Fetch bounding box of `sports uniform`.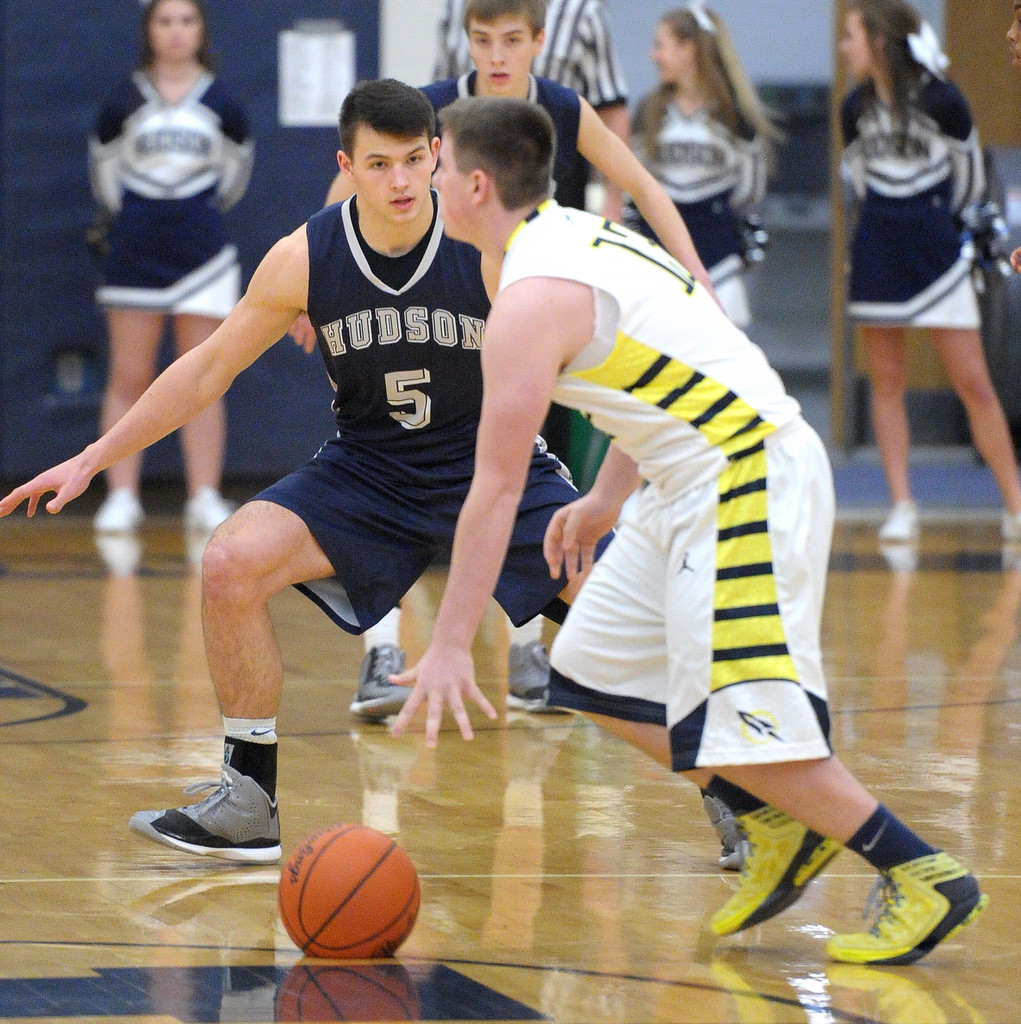
Bbox: l=450, t=107, r=899, b=877.
